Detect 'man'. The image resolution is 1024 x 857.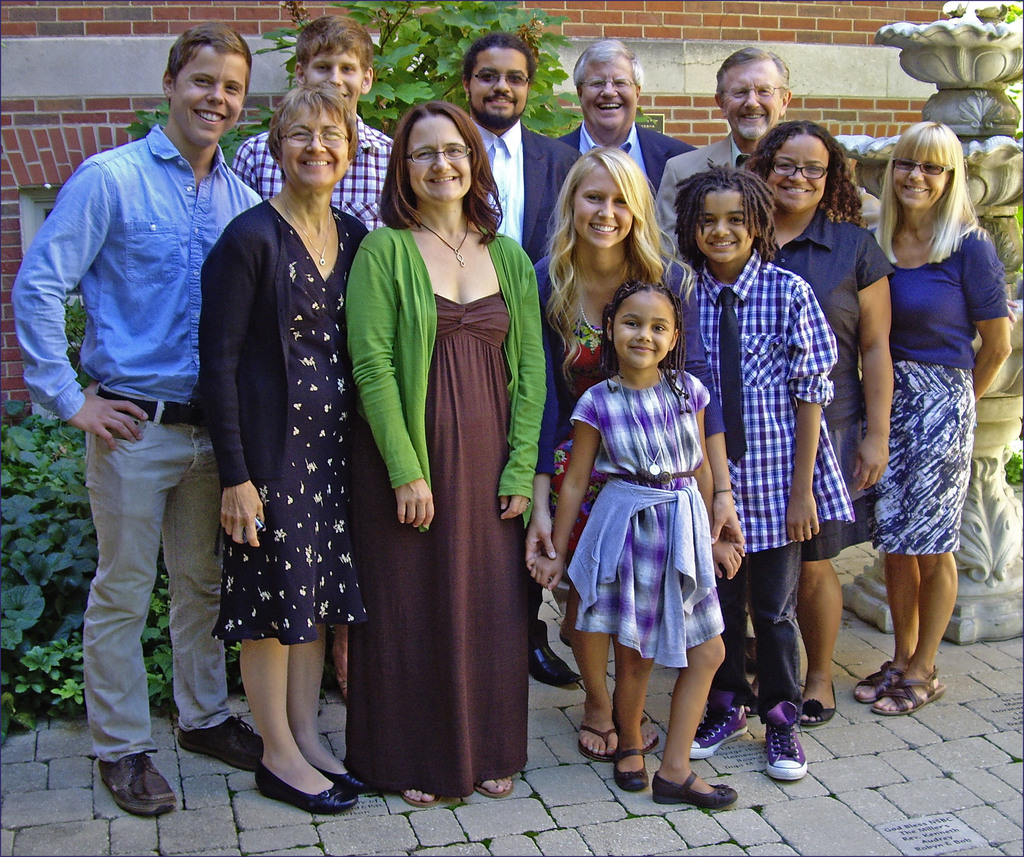
bbox=[559, 37, 698, 195].
